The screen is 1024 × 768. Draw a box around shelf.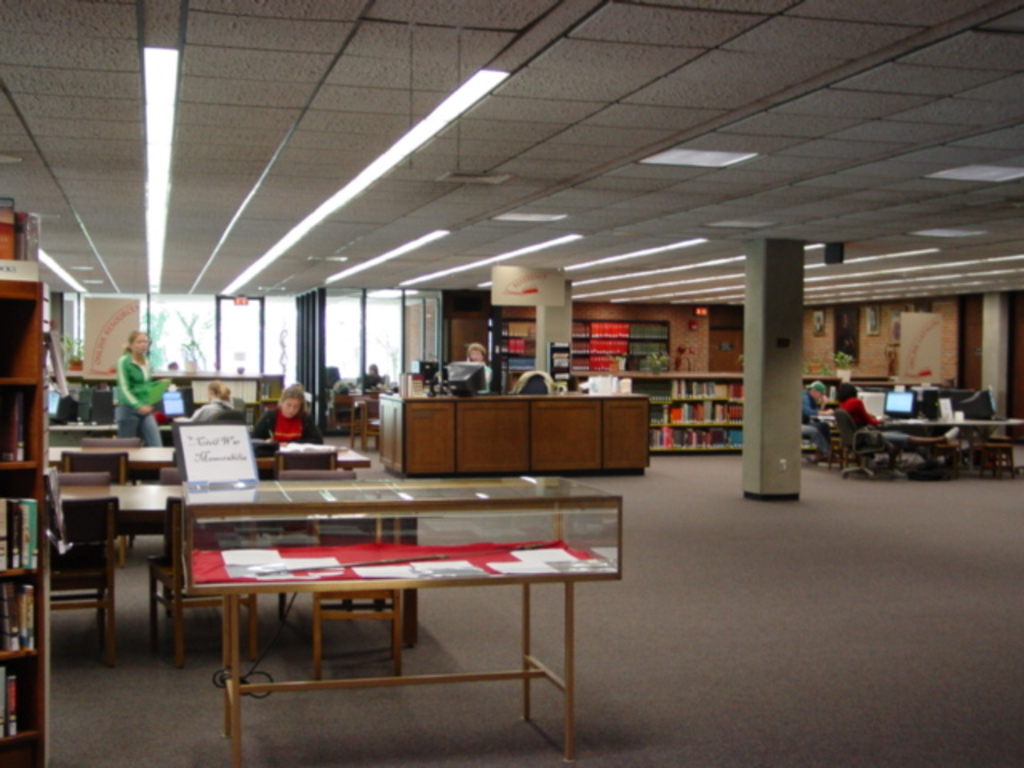
rect(0, 280, 51, 766).
